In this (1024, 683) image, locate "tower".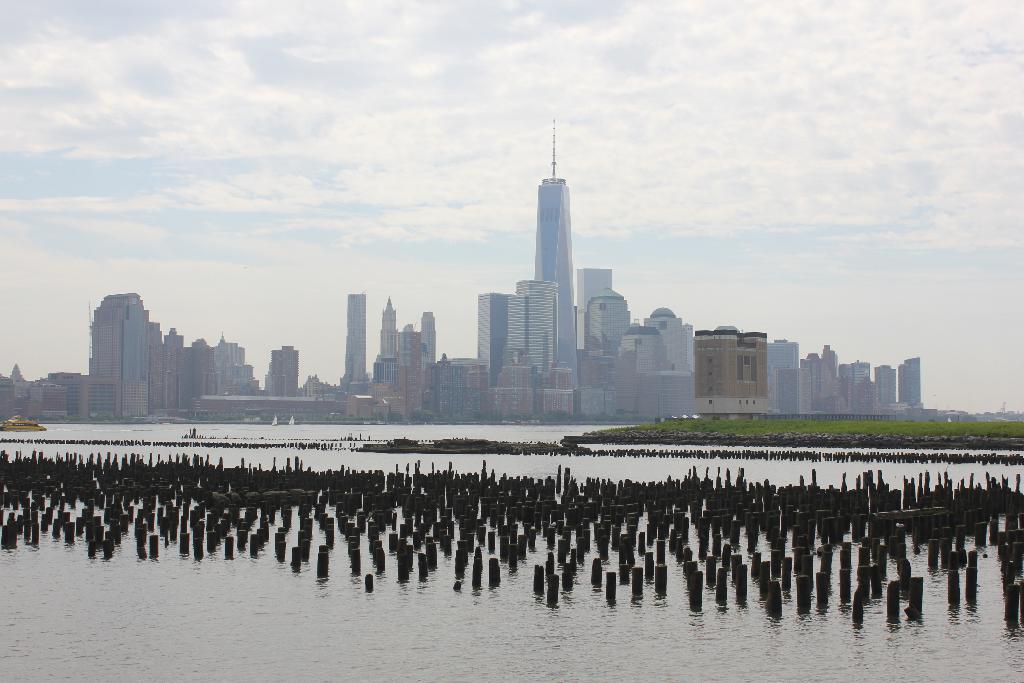
Bounding box: [x1=473, y1=289, x2=514, y2=403].
